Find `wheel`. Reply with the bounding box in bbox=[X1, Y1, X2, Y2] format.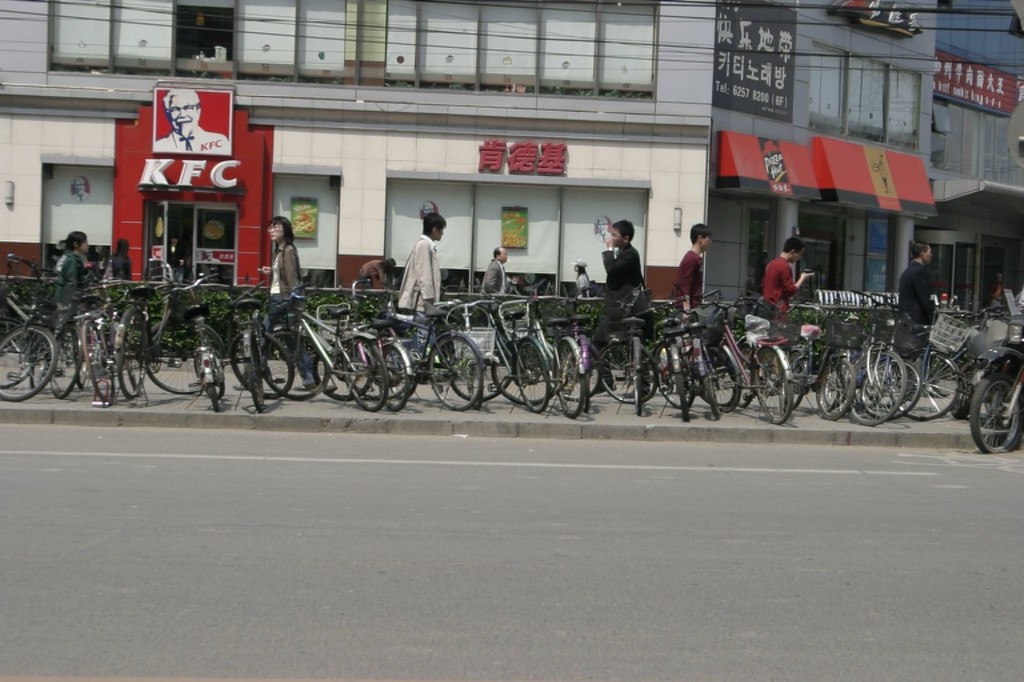
bbox=[648, 340, 694, 408].
